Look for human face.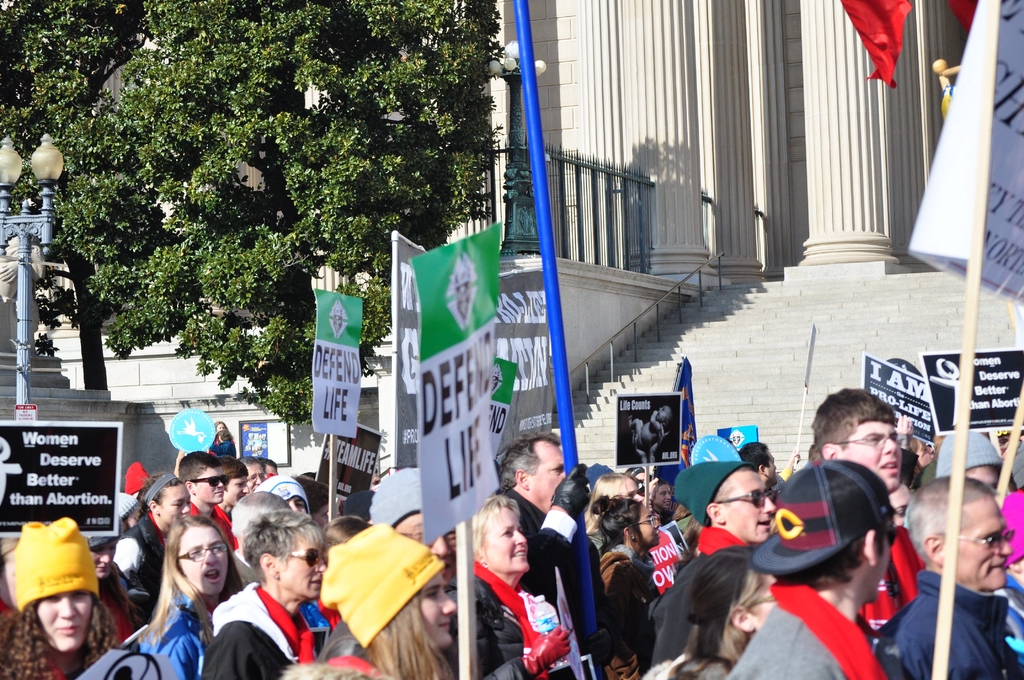
Found: [x1=229, y1=476, x2=250, y2=503].
